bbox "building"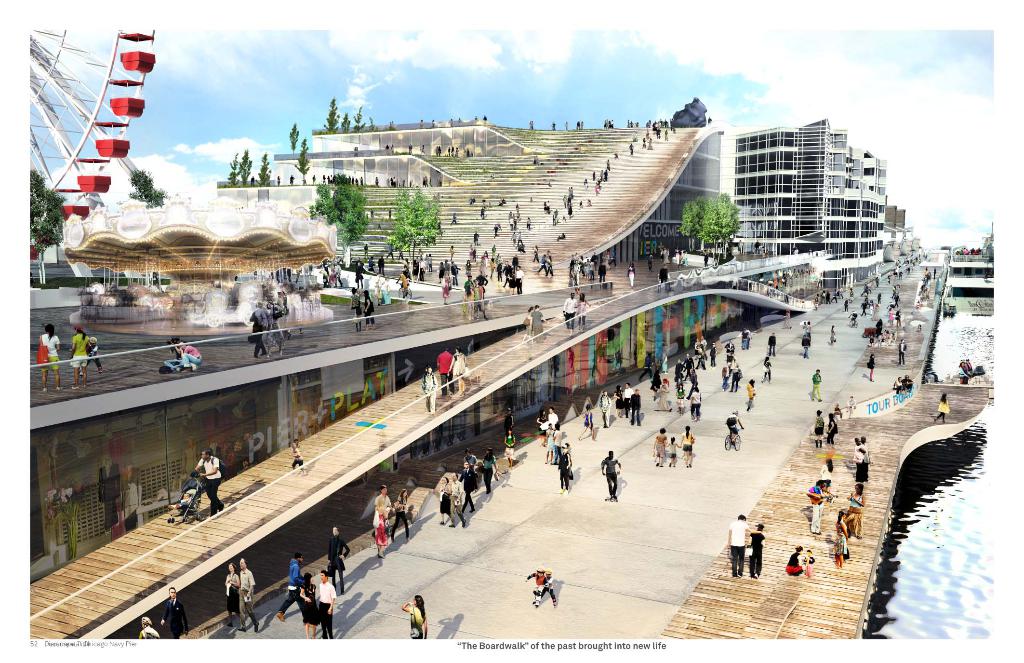
bbox=(951, 231, 993, 288)
